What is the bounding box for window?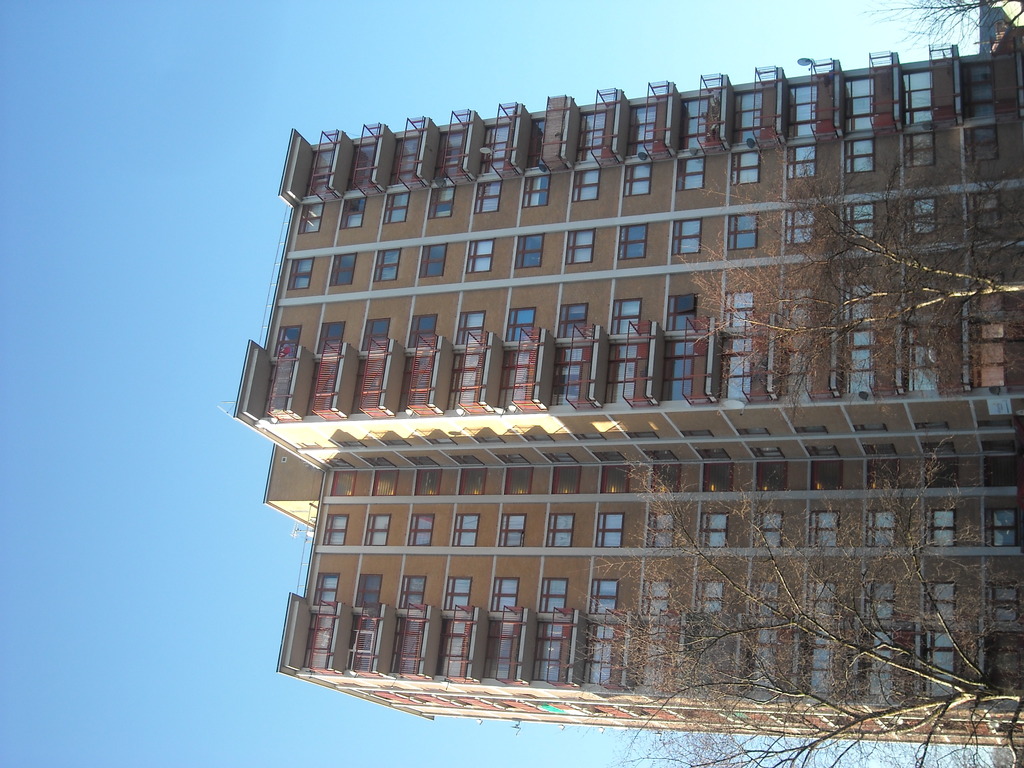
rect(852, 423, 888, 432).
